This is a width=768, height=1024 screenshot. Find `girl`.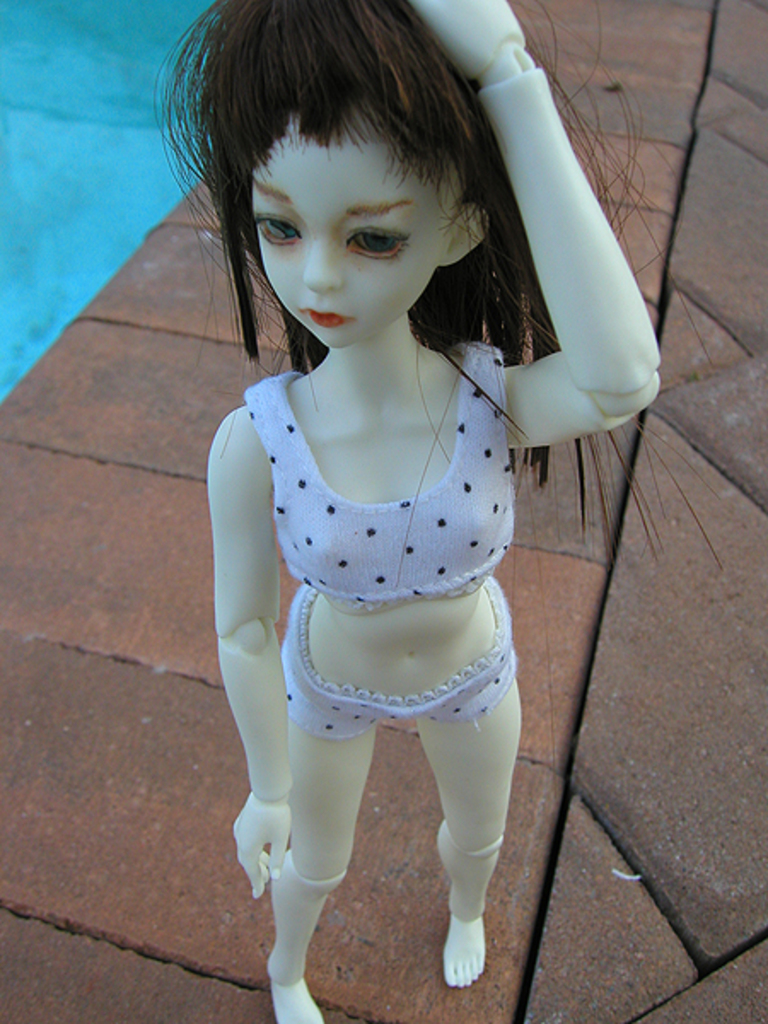
Bounding box: 154 0 725 1022.
